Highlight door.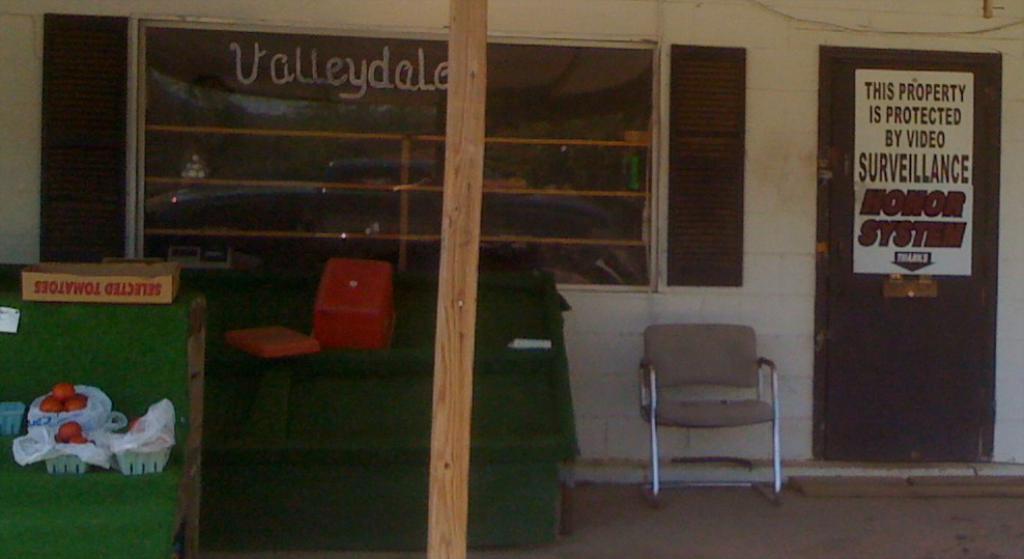
Highlighted region: (x1=810, y1=47, x2=1005, y2=464).
